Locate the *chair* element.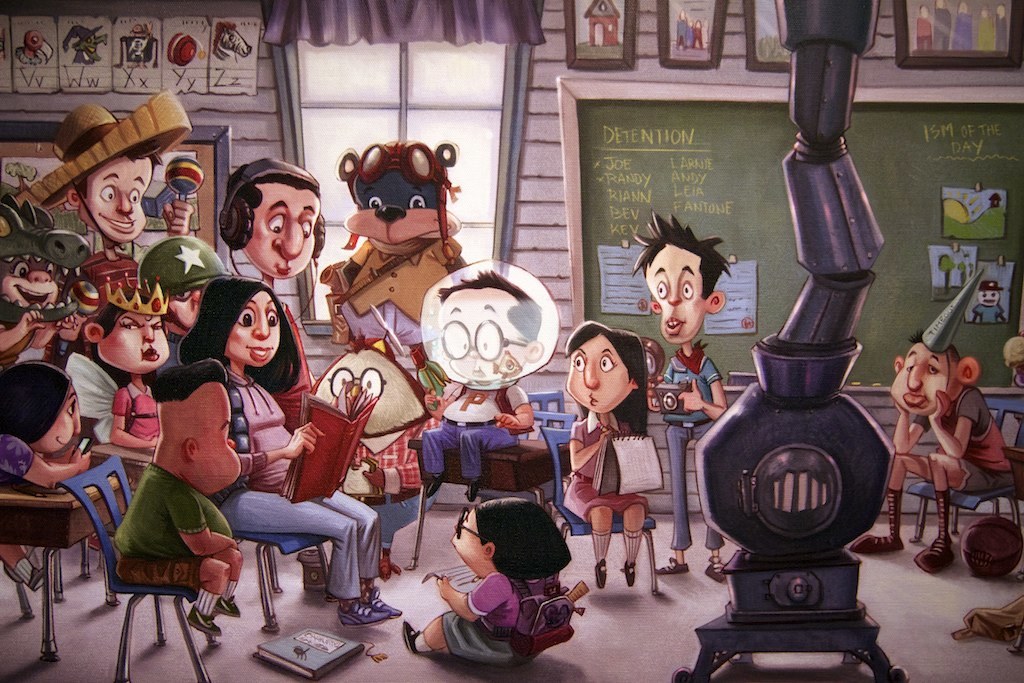
Element bbox: [226, 528, 339, 634].
